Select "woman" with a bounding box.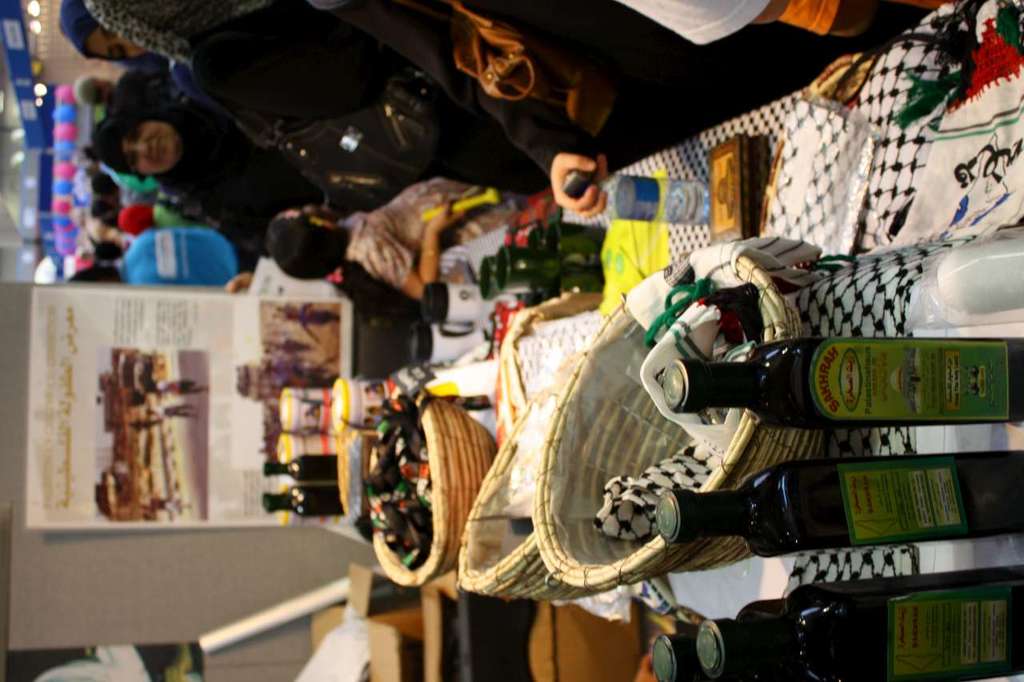
(x1=90, y1=98, x2=322, y2=252).
